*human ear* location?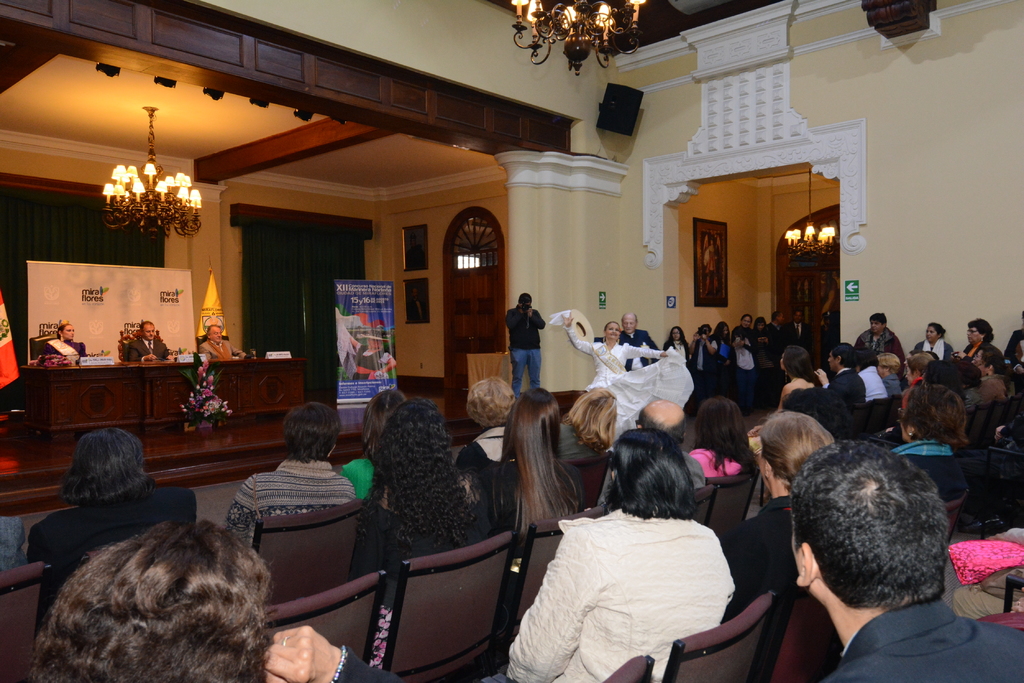
bbox(991, 366, 996, 373)
